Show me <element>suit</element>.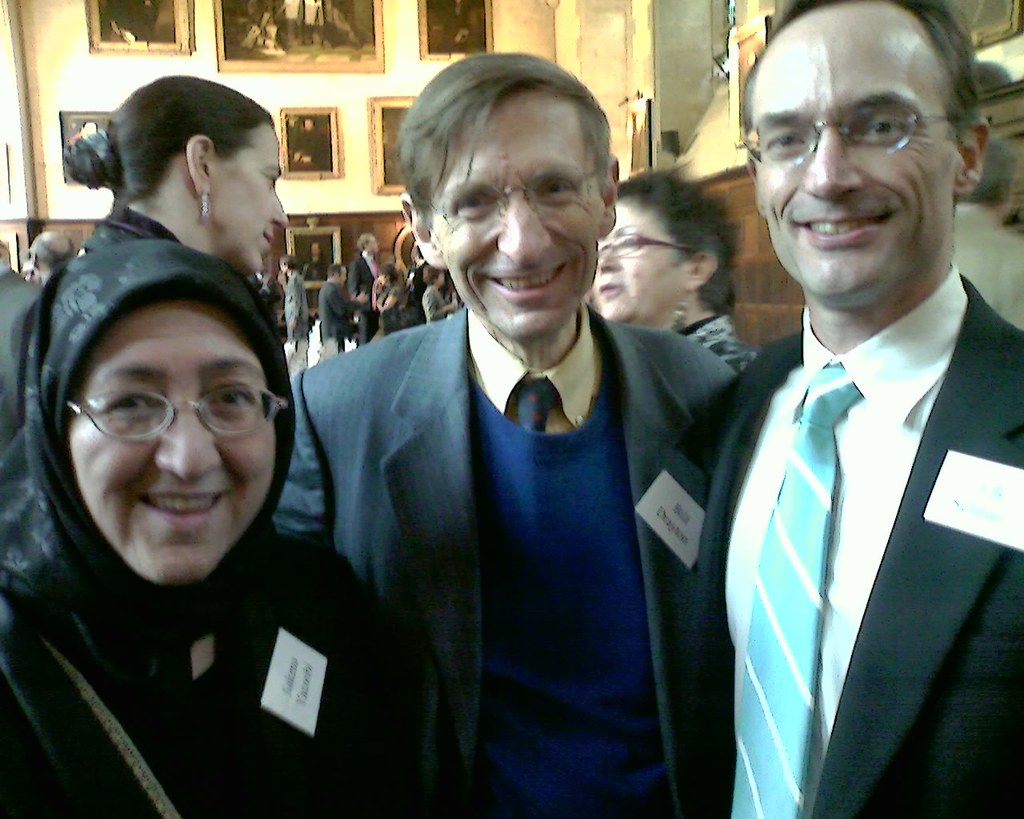
<element>suit</element> is here: [282,270,312,336].
